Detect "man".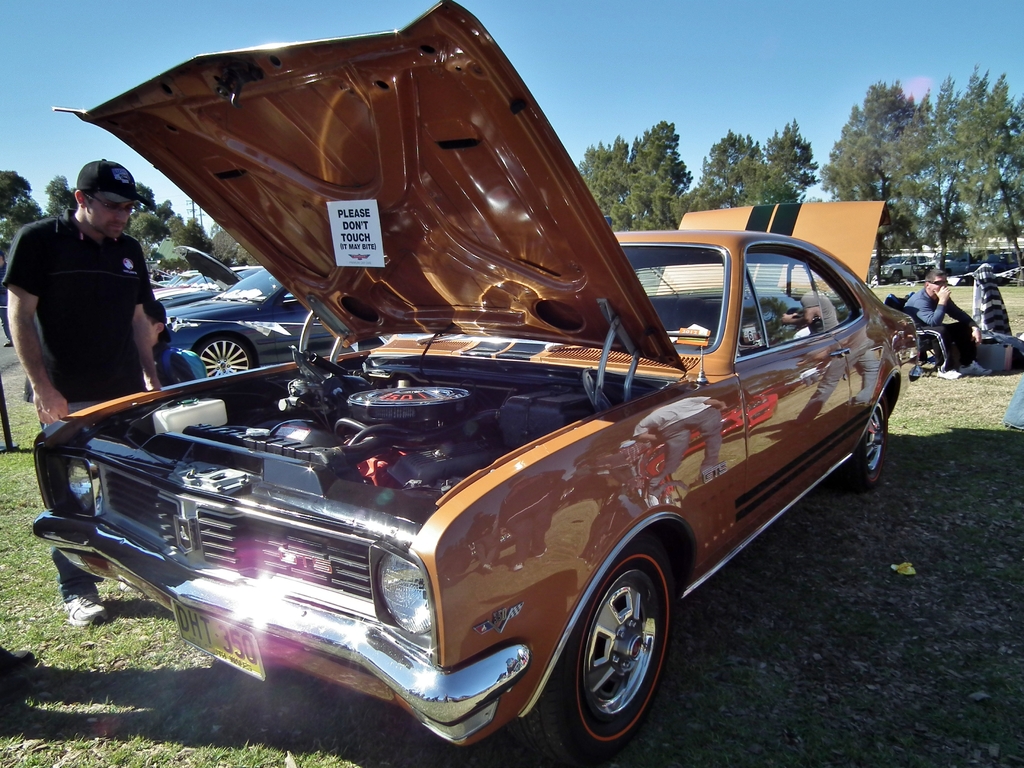
Detected at crop(20, 136, 246, 477).
